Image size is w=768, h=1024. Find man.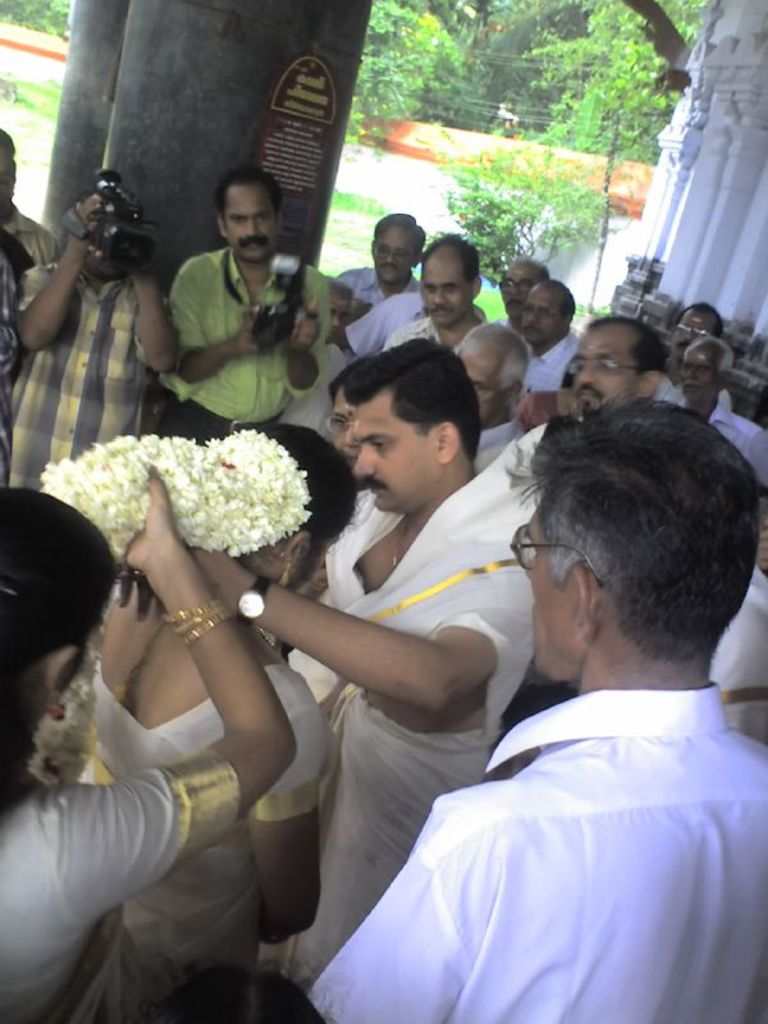
BBox(173, 317, 541, 992).
